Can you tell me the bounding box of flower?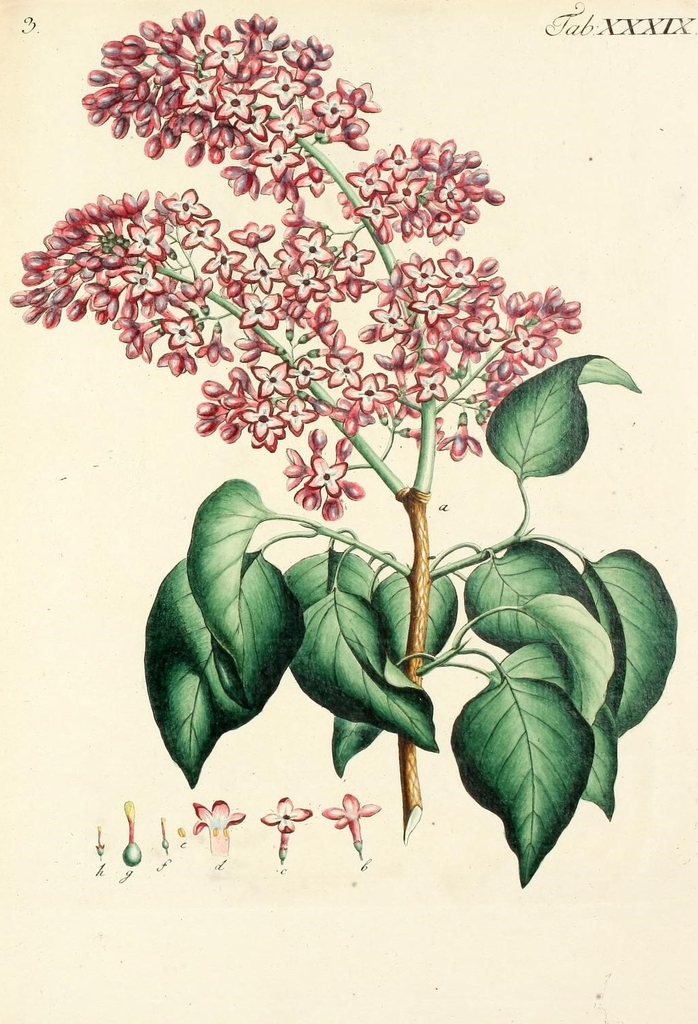
347/163/396/202.
